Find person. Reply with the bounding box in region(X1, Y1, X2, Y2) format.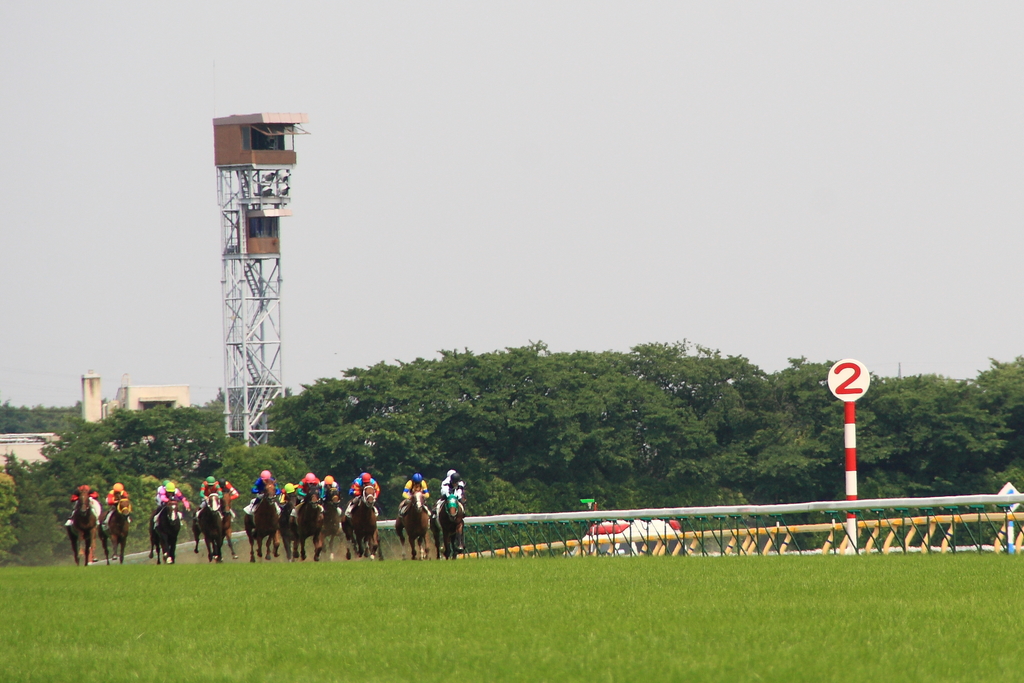
region(341, 470, 386, 516).
